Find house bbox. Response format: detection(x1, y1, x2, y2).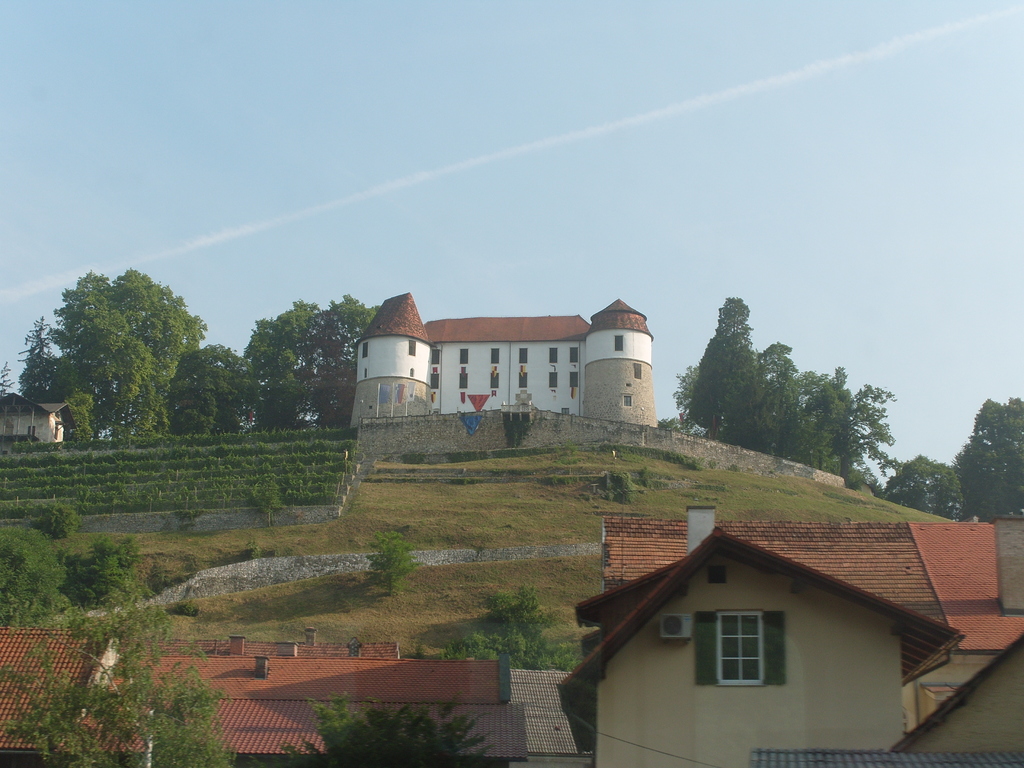
detection(108, 648, 518, 696).
